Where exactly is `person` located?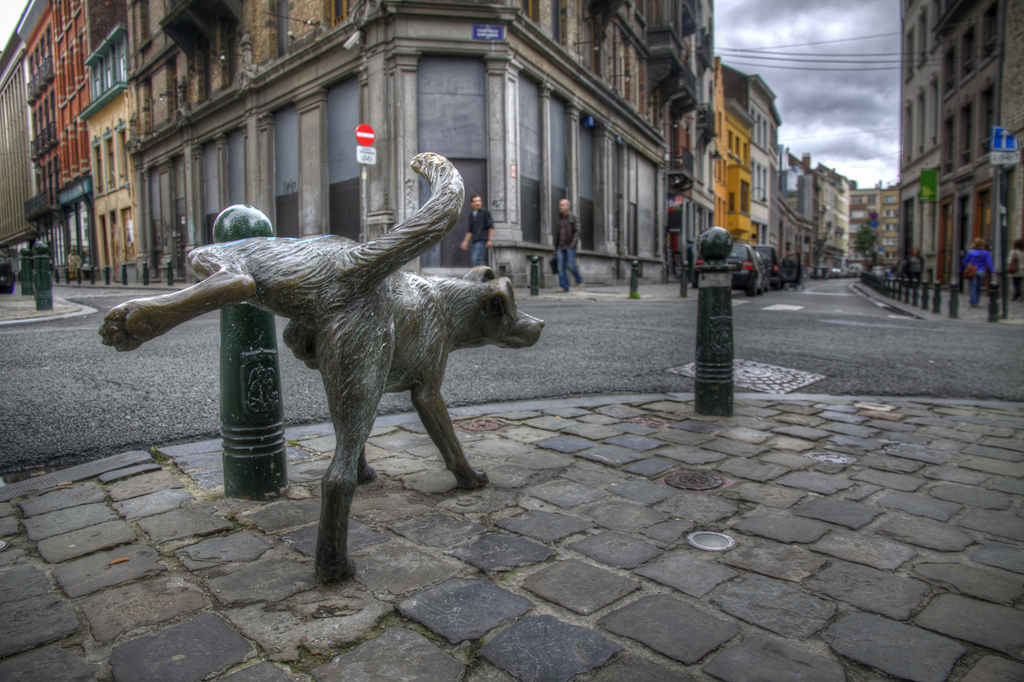
Its bounding box is region(456, 197, 490, 270).
